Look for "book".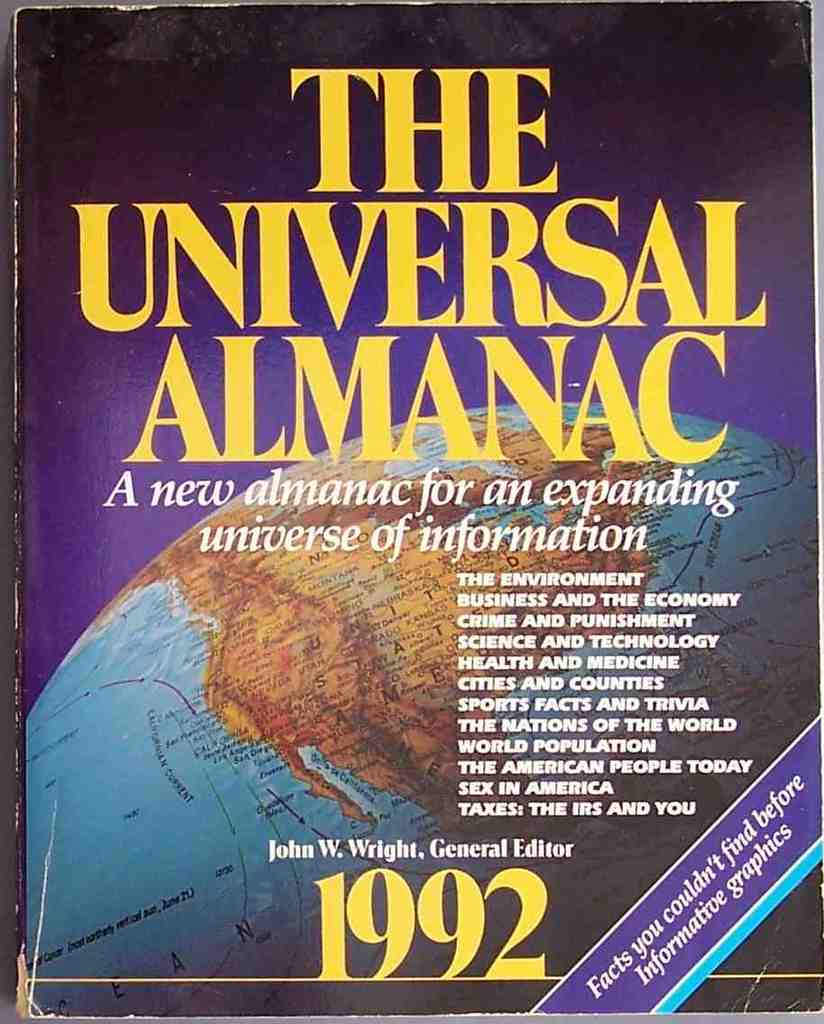
Found: <region>0, 0, 823, 1023</region>.
